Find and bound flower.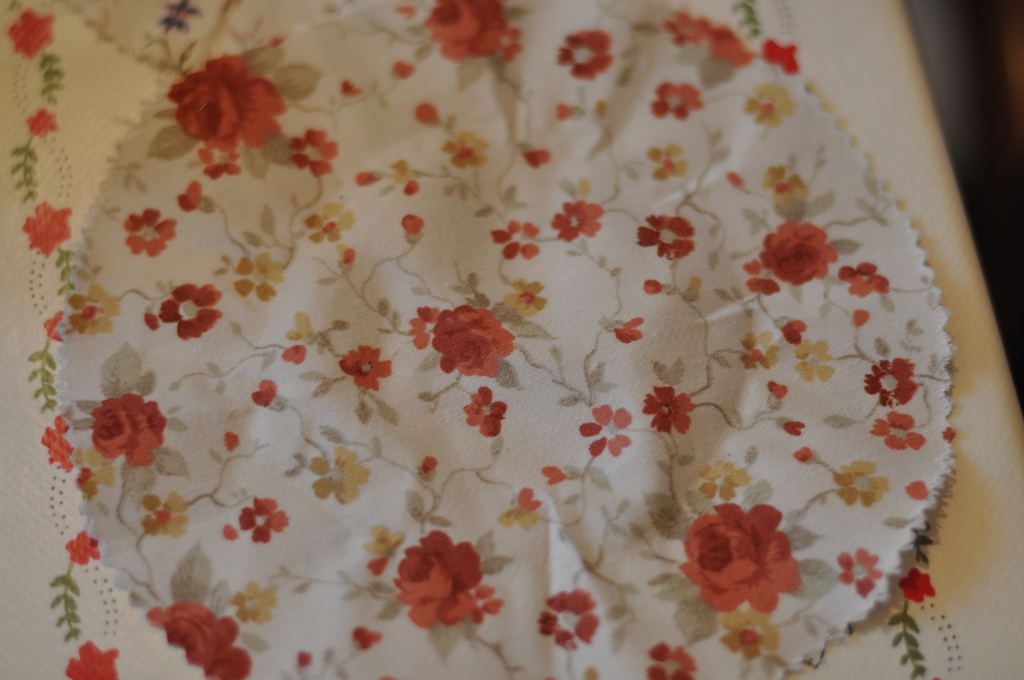
Bound: (150, 42, 292, 155).
